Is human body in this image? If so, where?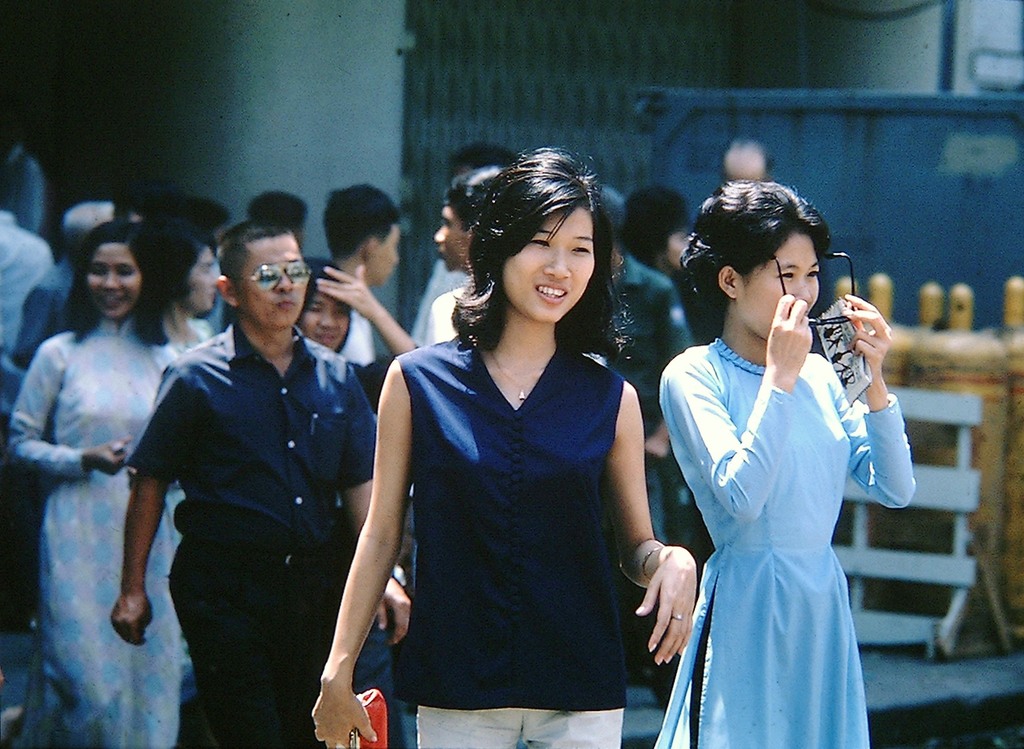
Yes, at 616 255 698 544.
